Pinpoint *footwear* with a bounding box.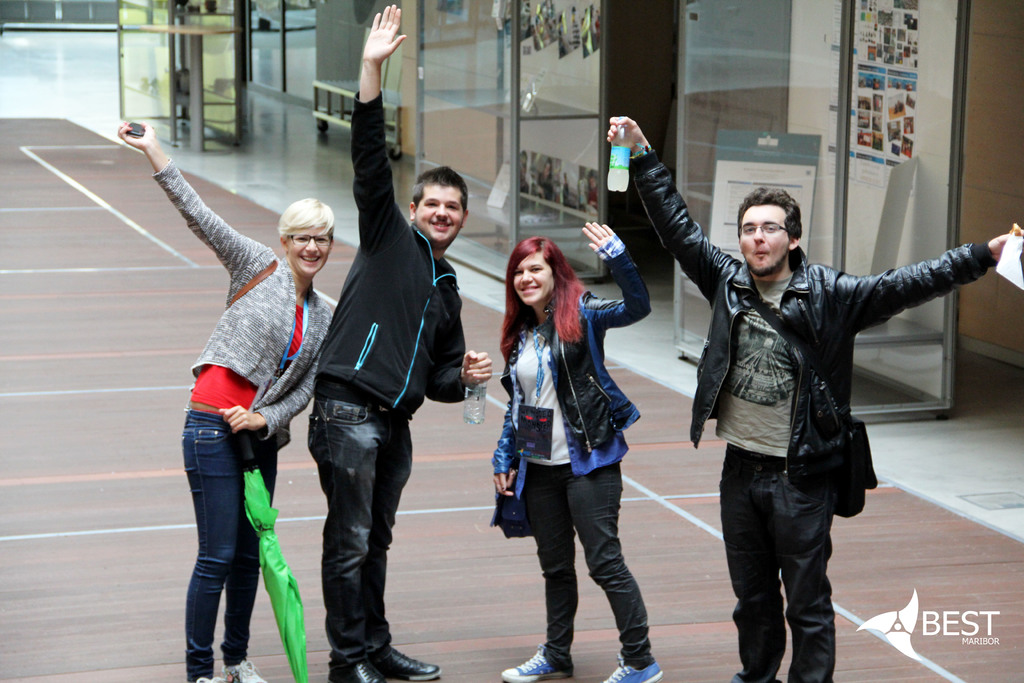
BBox(328, 657, 381, 682).
